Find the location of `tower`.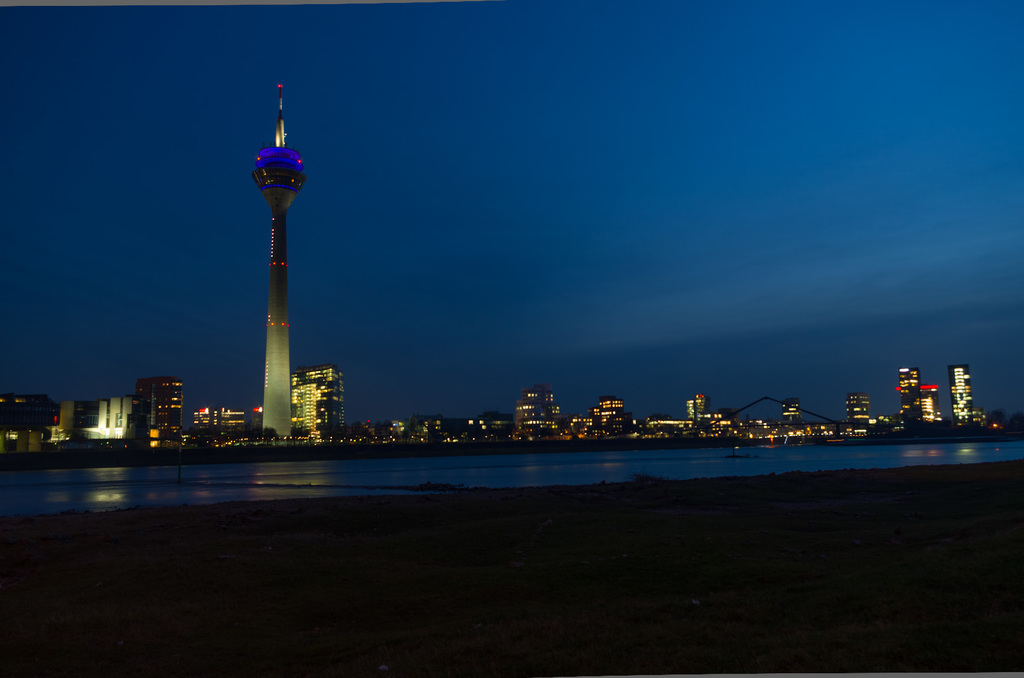
Location: <bbox>687, 392, 708, 426</bbox>.
